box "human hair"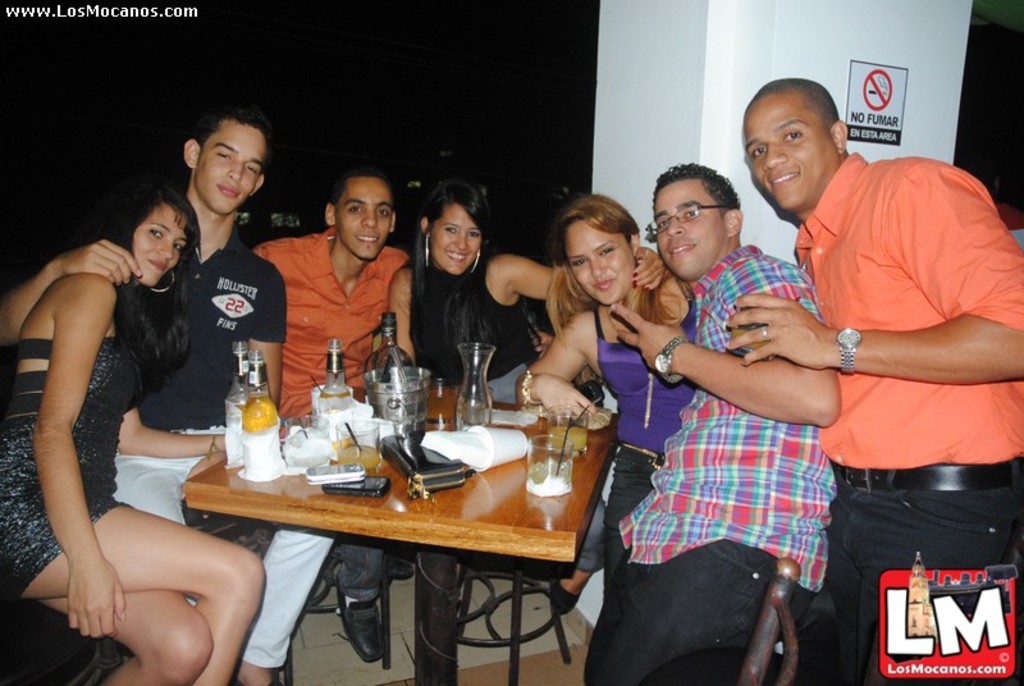
198 108 271 145
